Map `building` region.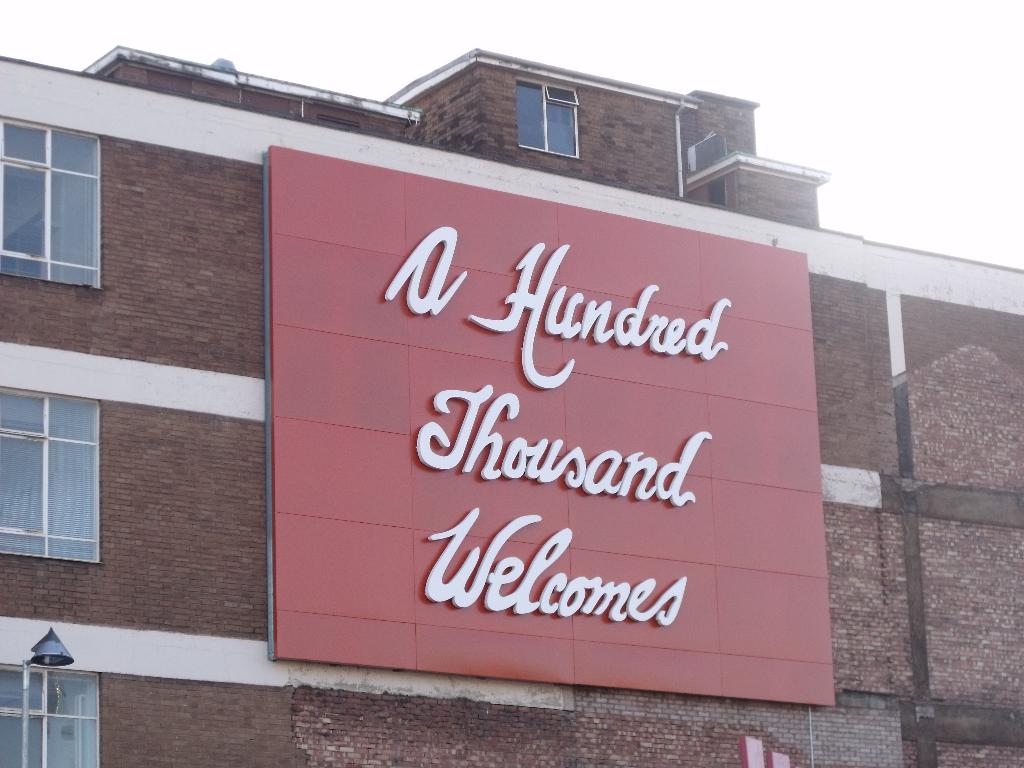
Mapped to bbox=(0, 45, 1023, 766).
